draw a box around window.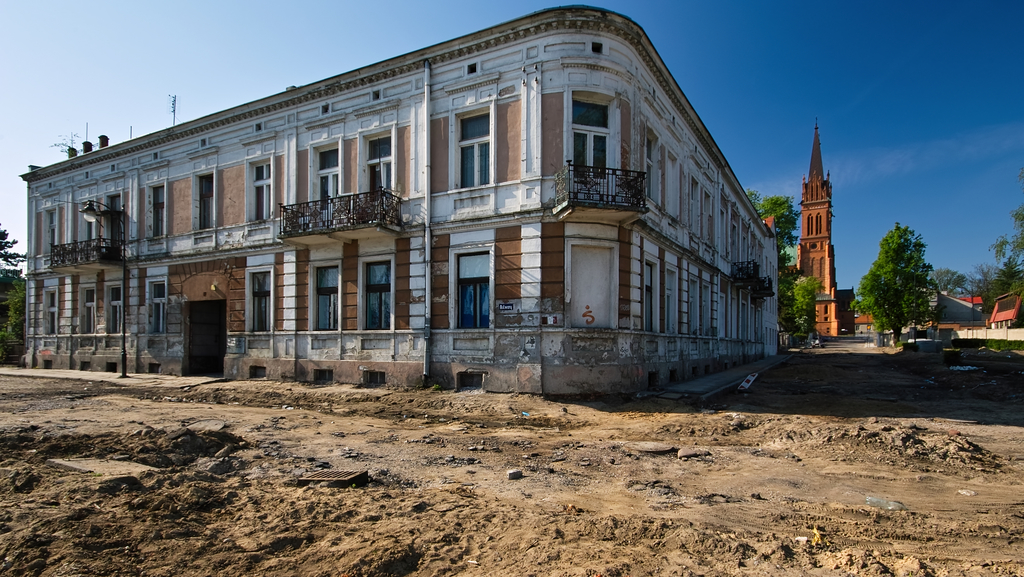
450 227 484 331.
